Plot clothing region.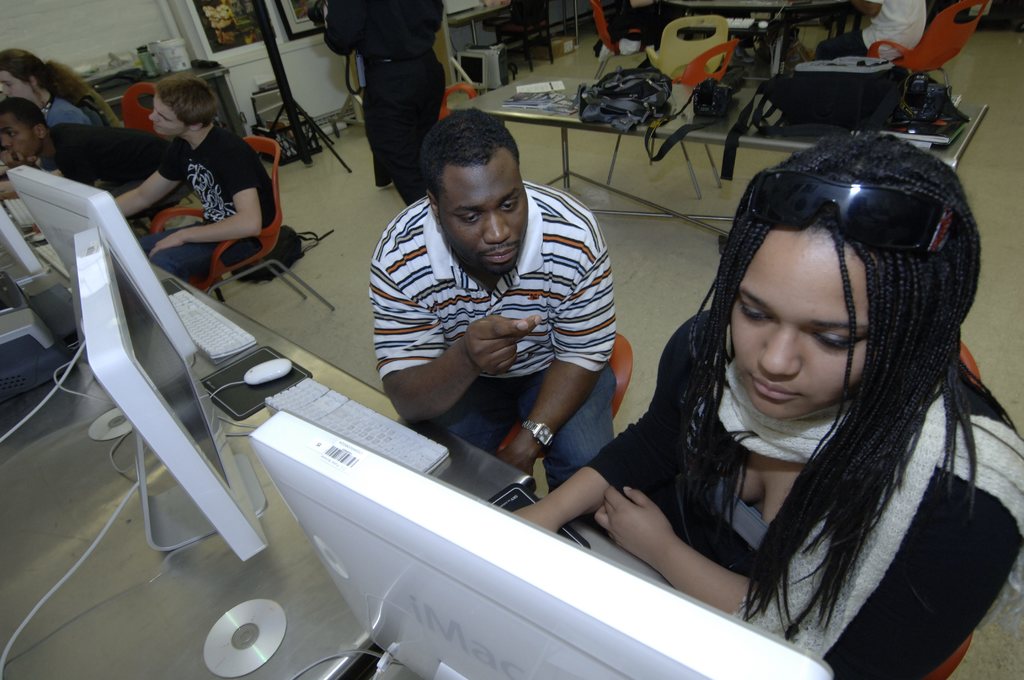
Plotted at x1=39, y1=86, x2=99, y2=125.
